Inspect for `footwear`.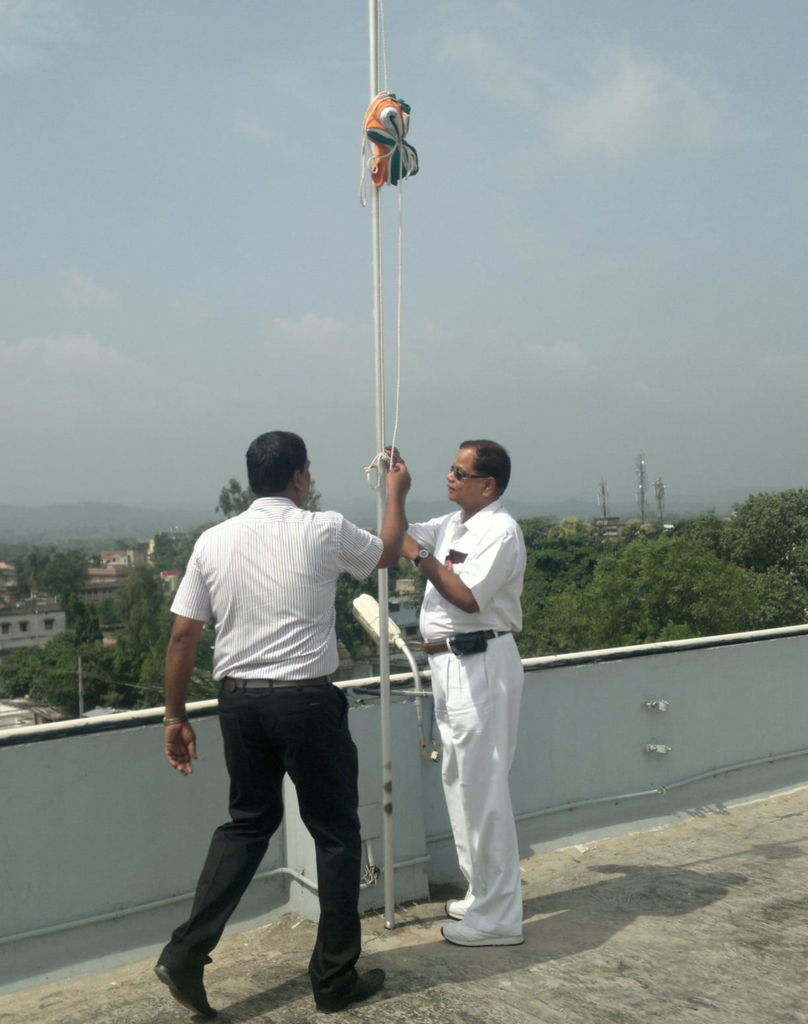
Inspection: 444:890:472:918.
